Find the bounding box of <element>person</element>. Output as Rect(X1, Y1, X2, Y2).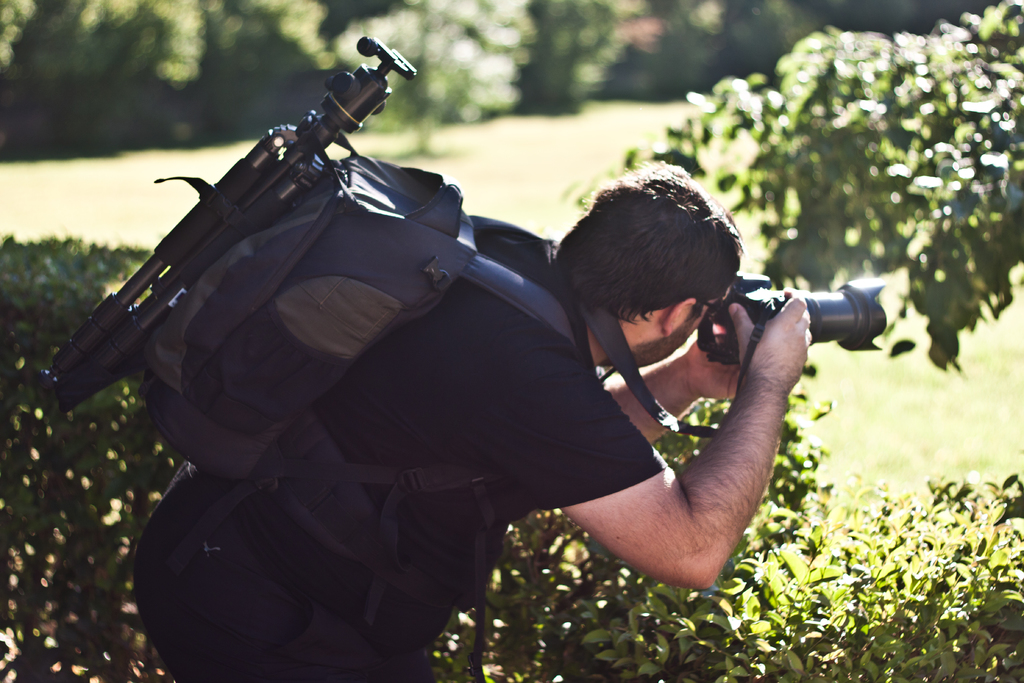
Rect(133, 159, 814, 682).
